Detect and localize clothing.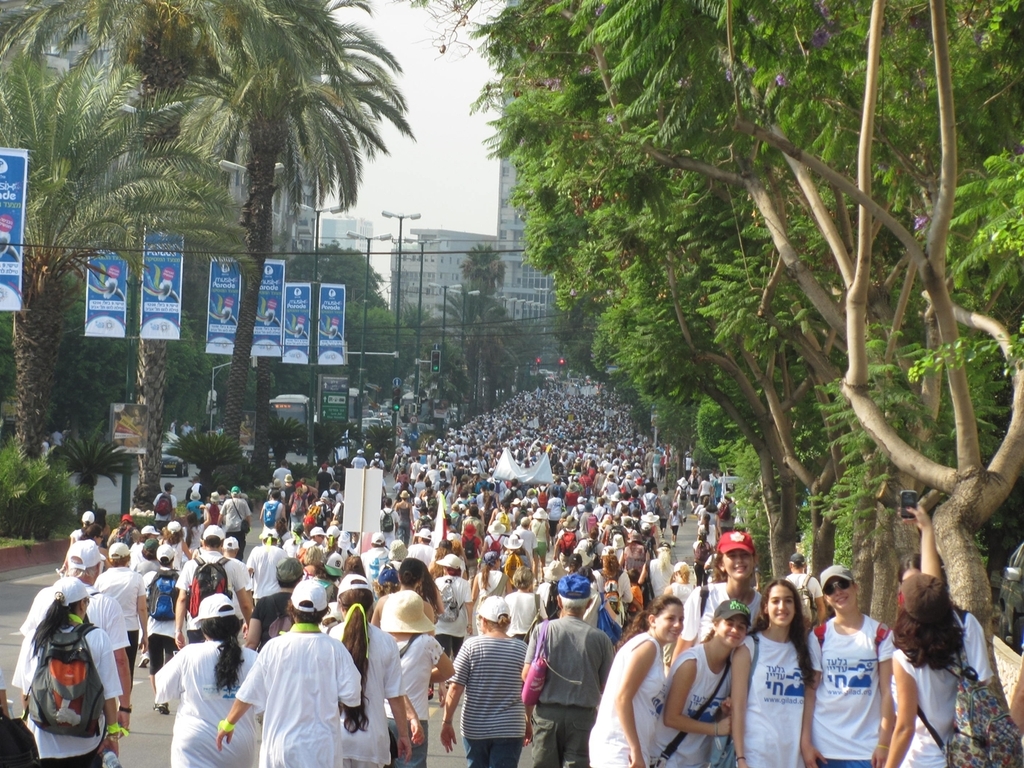
Localized at pyautogui.locateOnScreen(687, 479, 700, 496).
